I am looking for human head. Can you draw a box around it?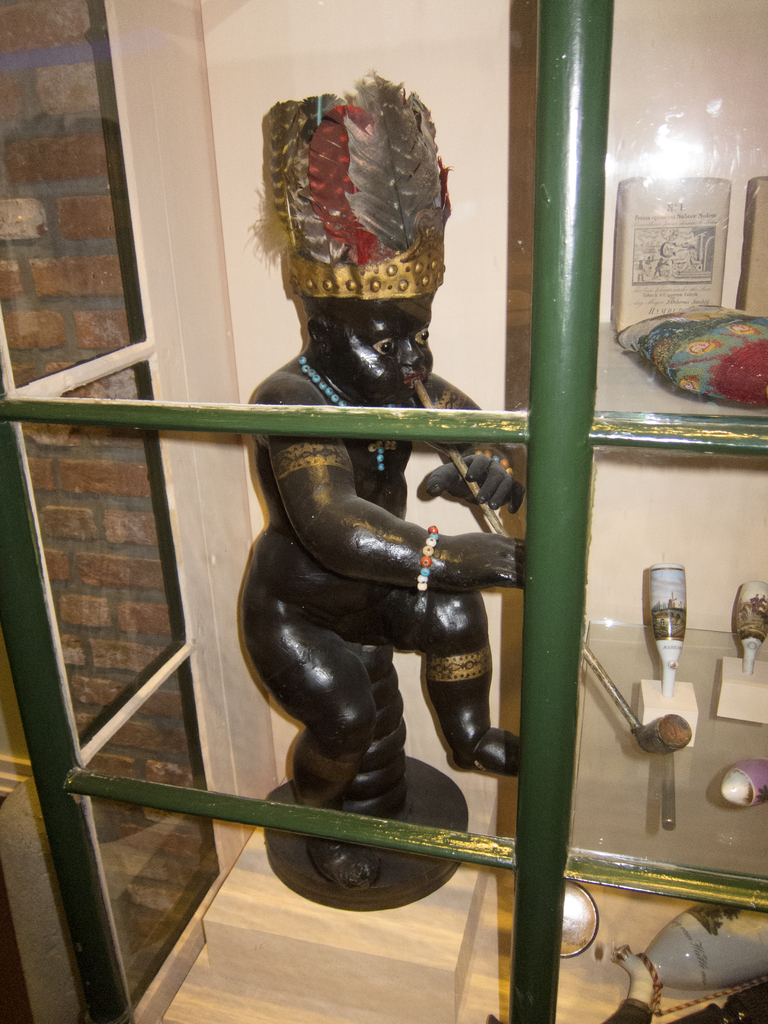
Sure, the bounding box is x1=260 y1=70 x2=453 y2=406.
